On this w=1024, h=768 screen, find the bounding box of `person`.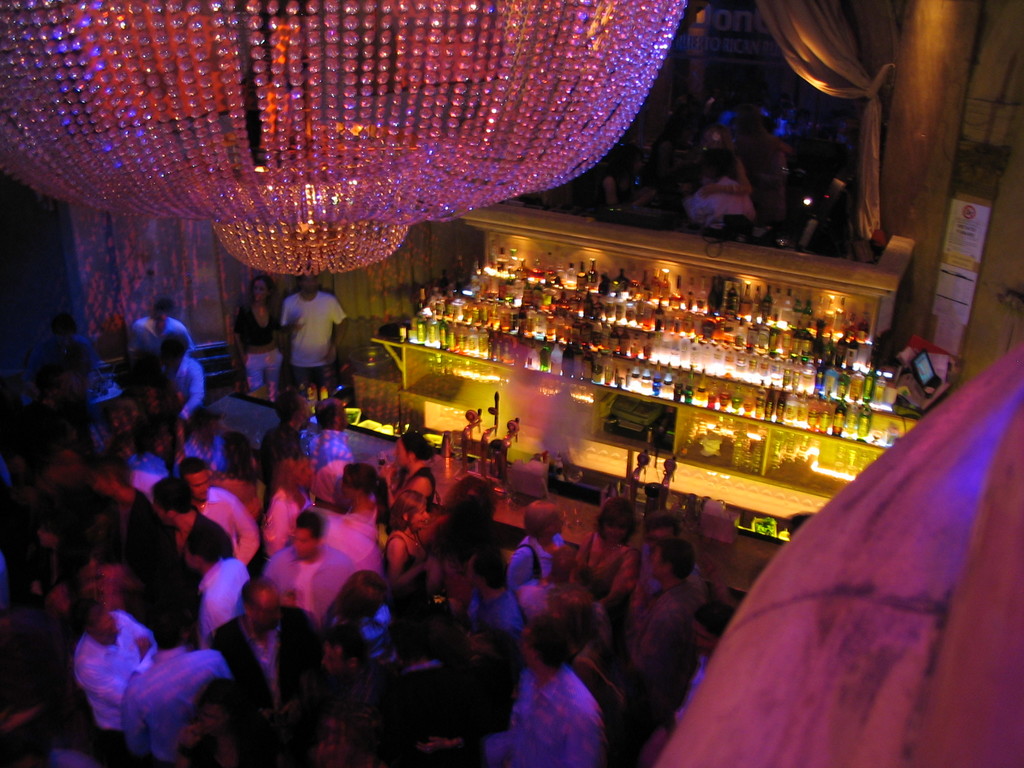
Bounding box: select_region(477, 607, 605, 767).
